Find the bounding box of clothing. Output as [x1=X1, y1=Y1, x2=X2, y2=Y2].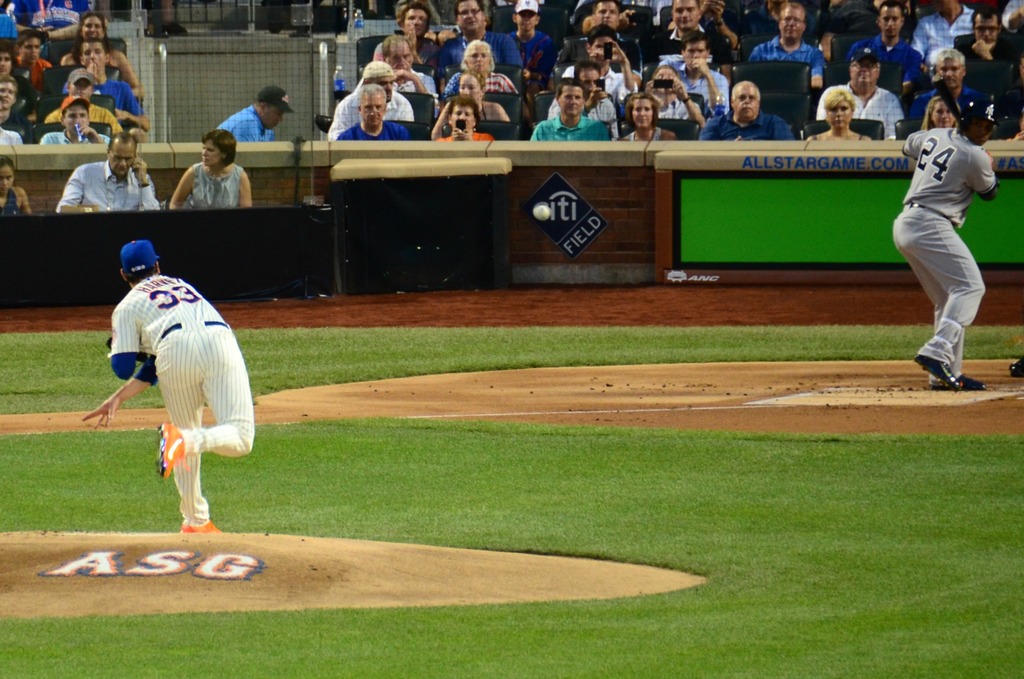
[x1=555, y1=22, x2=637, y2=70].
